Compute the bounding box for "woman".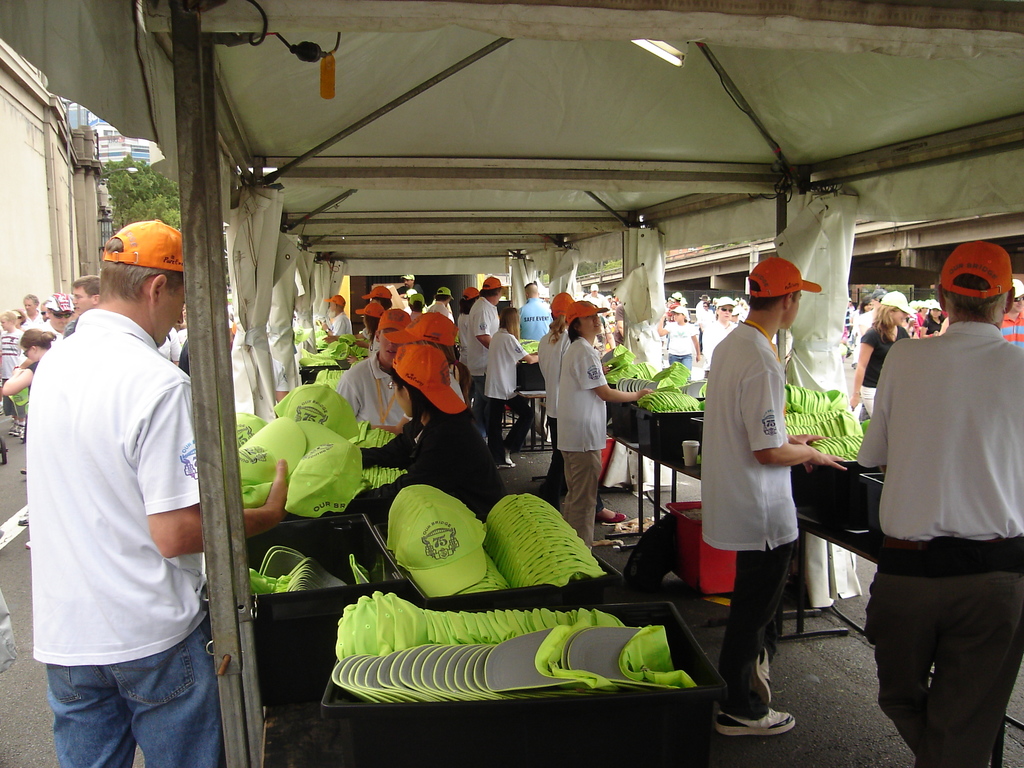
{"left": 923, "top": 305, "right": 943, "bottom": 339}.
